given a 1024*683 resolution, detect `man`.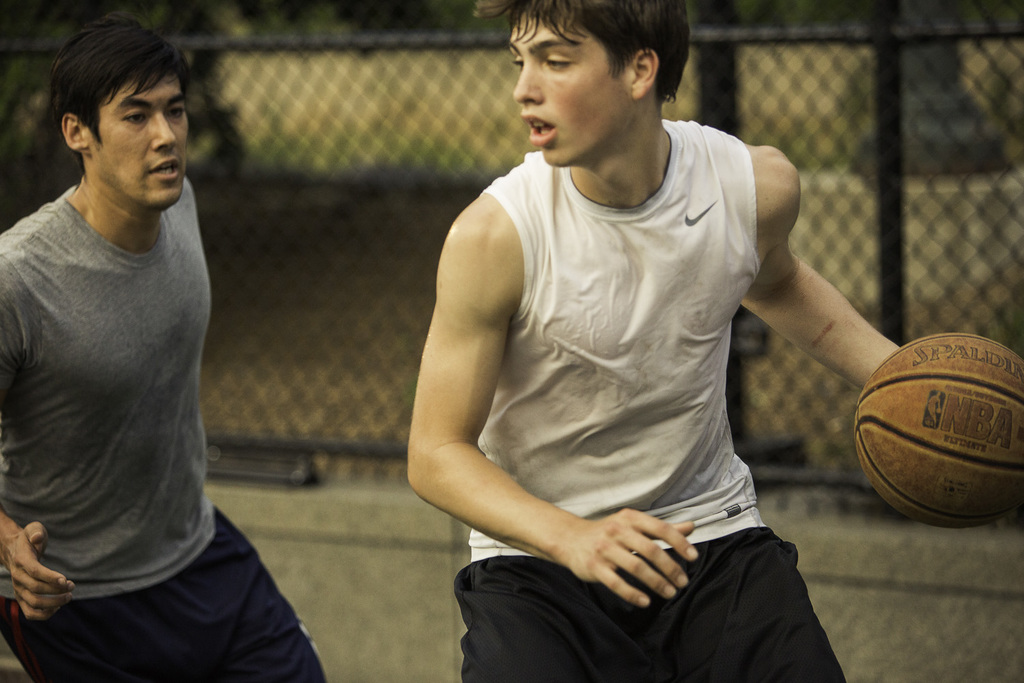
pyautogui.locateOnScreen(0, 15, 263, 659).
